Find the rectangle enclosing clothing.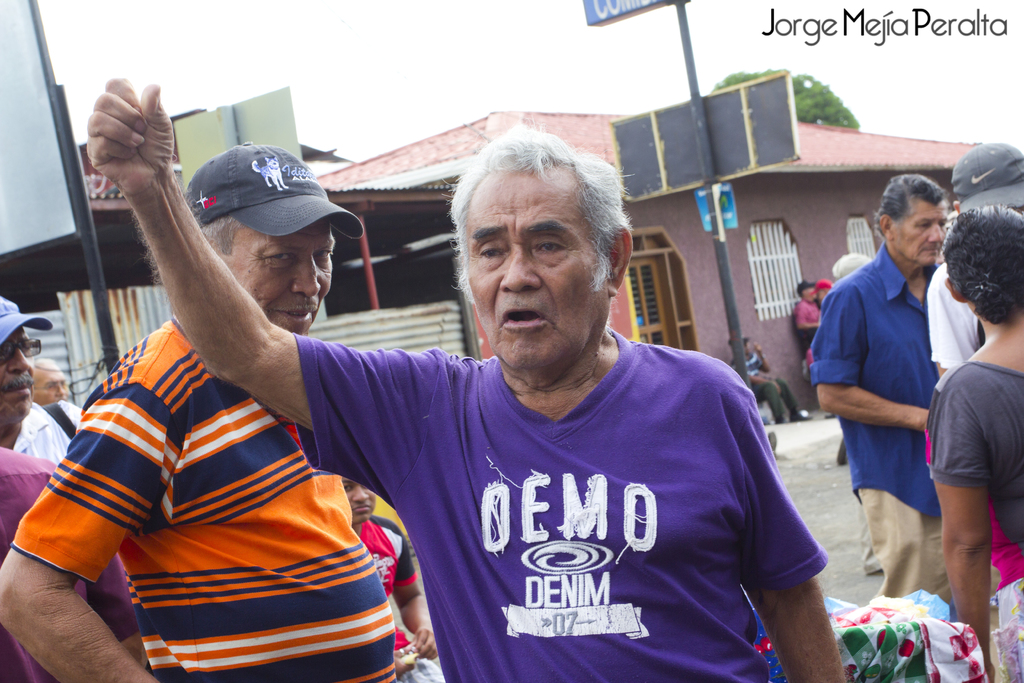
294/332/830/682.
